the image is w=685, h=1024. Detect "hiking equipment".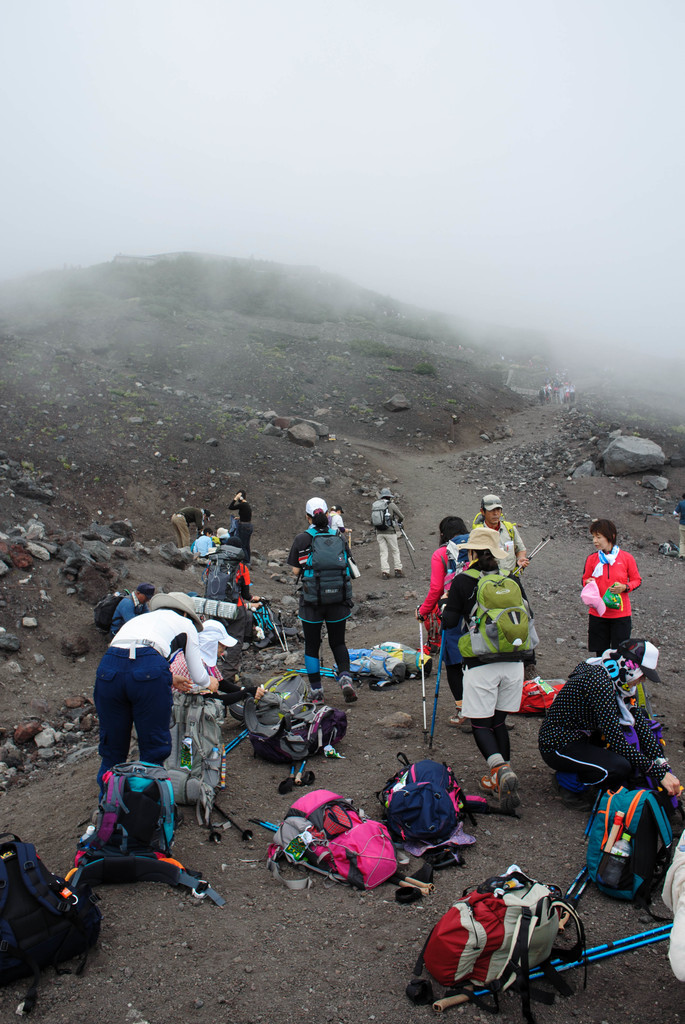
Detection: Rect(451, 563, 542, 671).
